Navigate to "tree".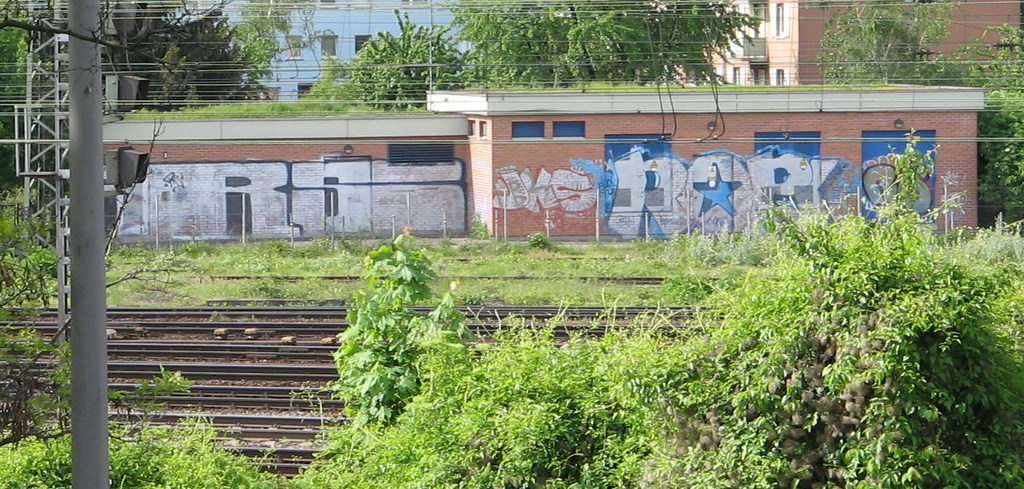
Navigation target: pyautogui.locateOnScreen(347, 6, 467, 116).
